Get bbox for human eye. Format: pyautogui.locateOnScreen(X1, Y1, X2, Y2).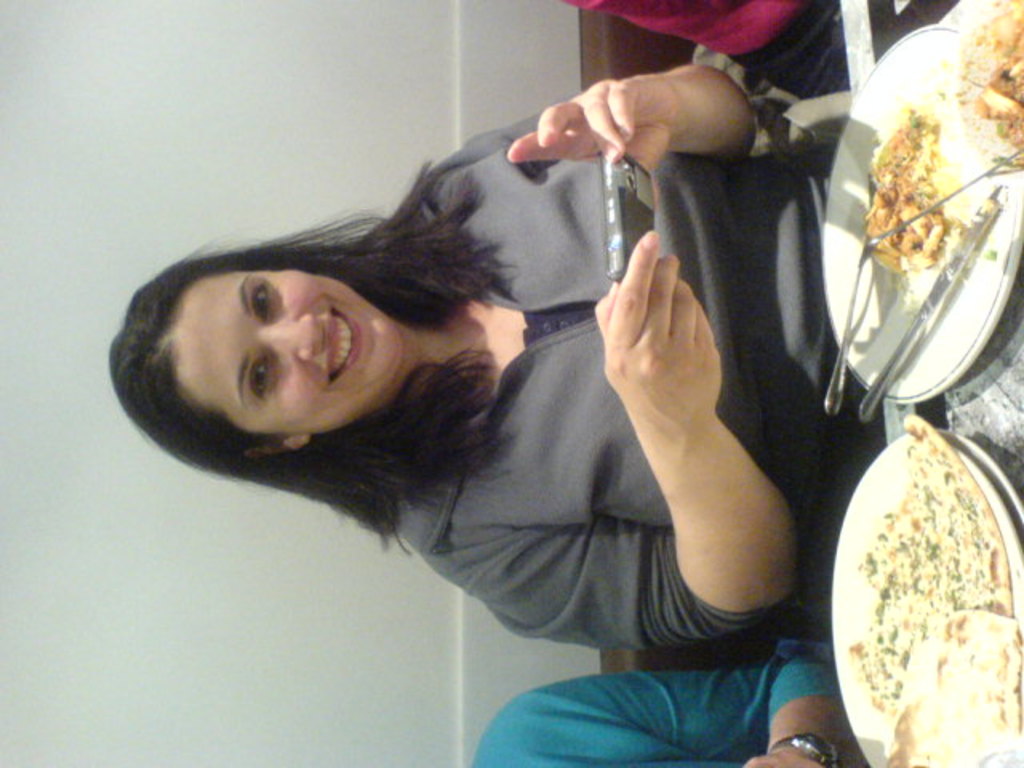
pyautogui.locateOnScreen(237, 355, 270, 400).
